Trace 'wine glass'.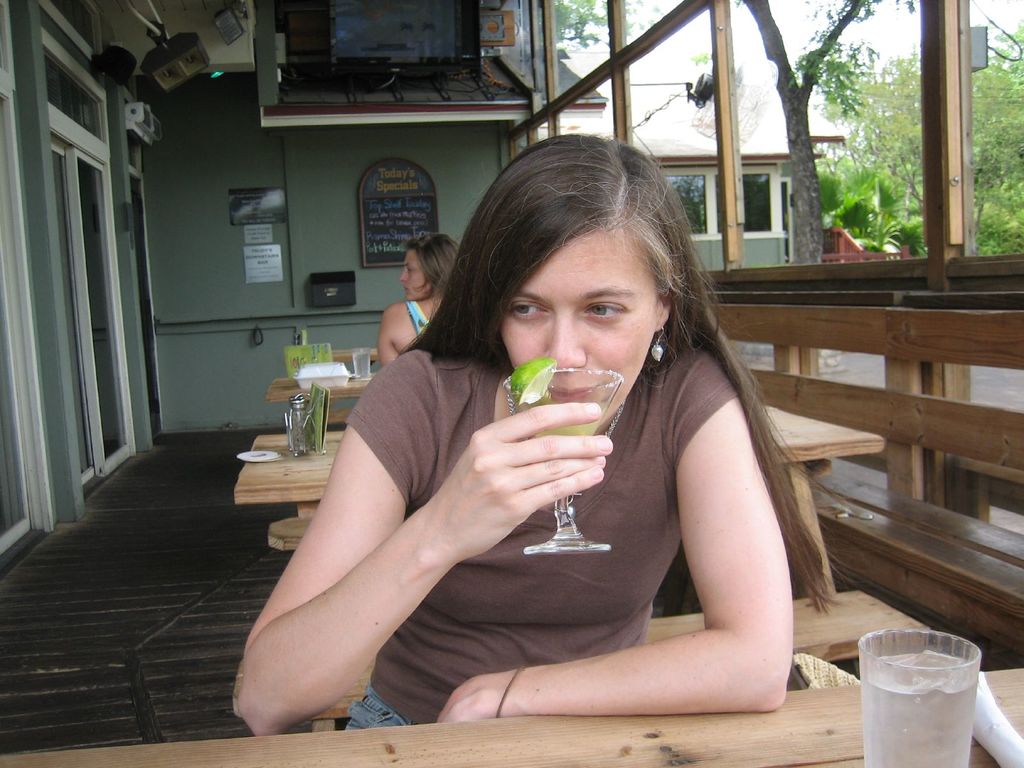
Traced to [854,627,981,767].
